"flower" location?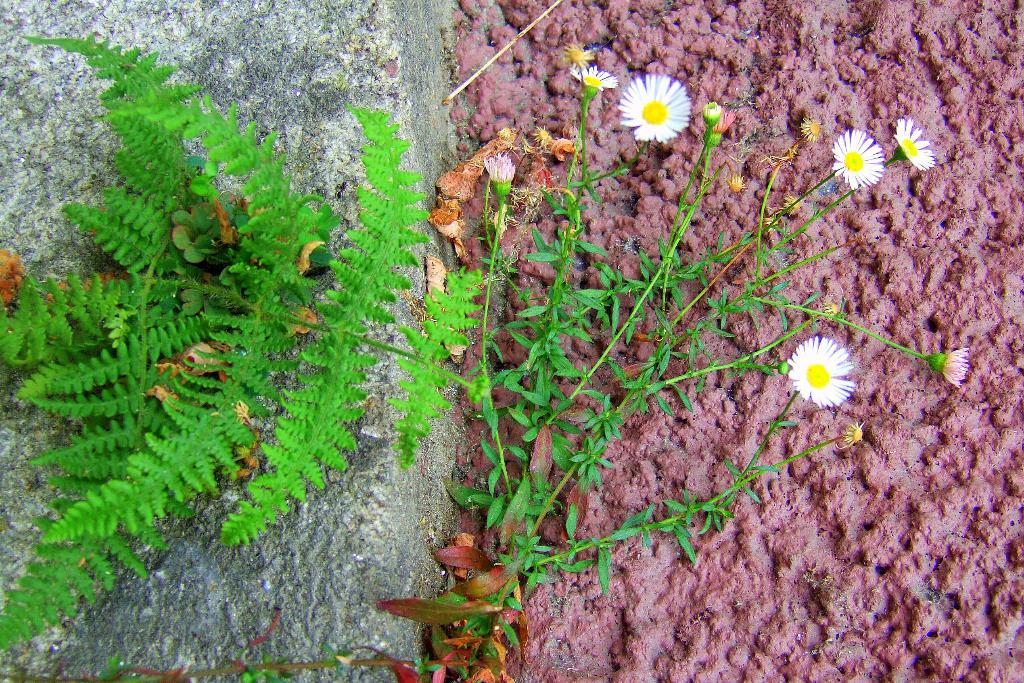
(x1=615, y1=69, x2=686, y2=152)
